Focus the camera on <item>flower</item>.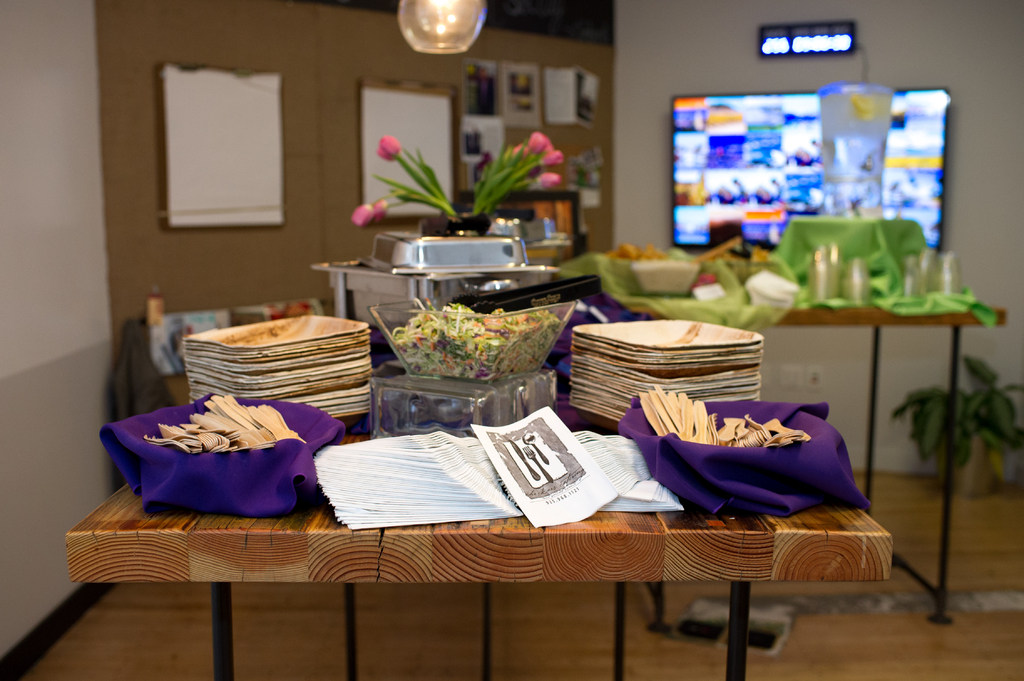
Focus region: detection(378, 137, 401, 161).
